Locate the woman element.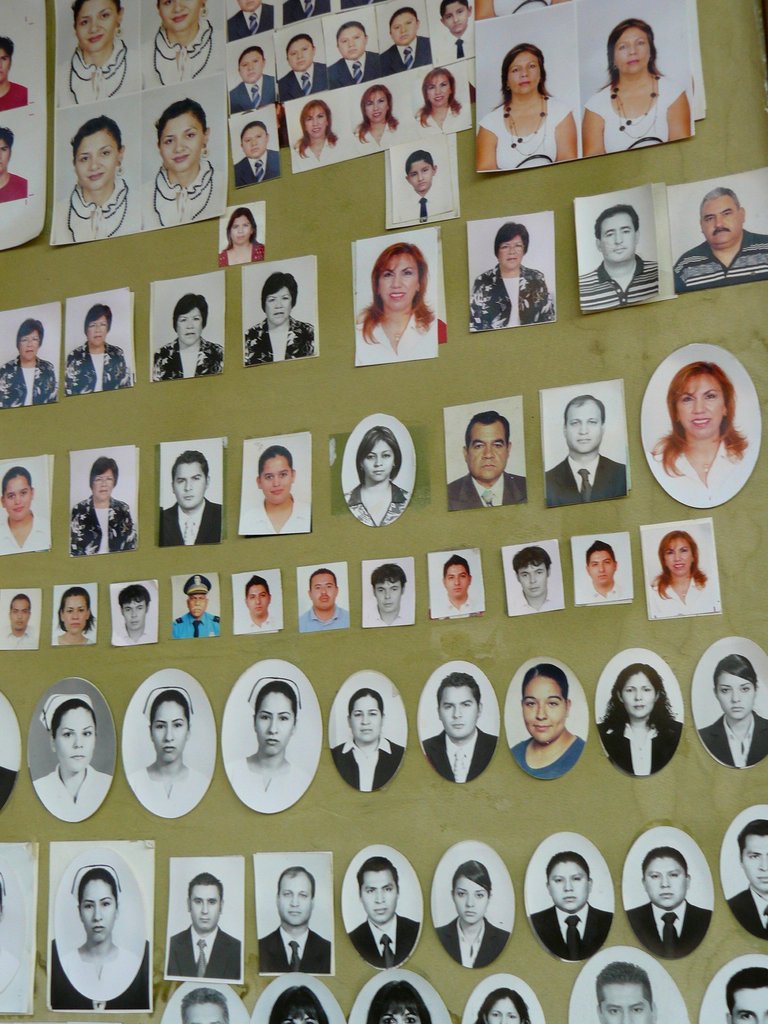
Element bbox: 54:0:137:108.
